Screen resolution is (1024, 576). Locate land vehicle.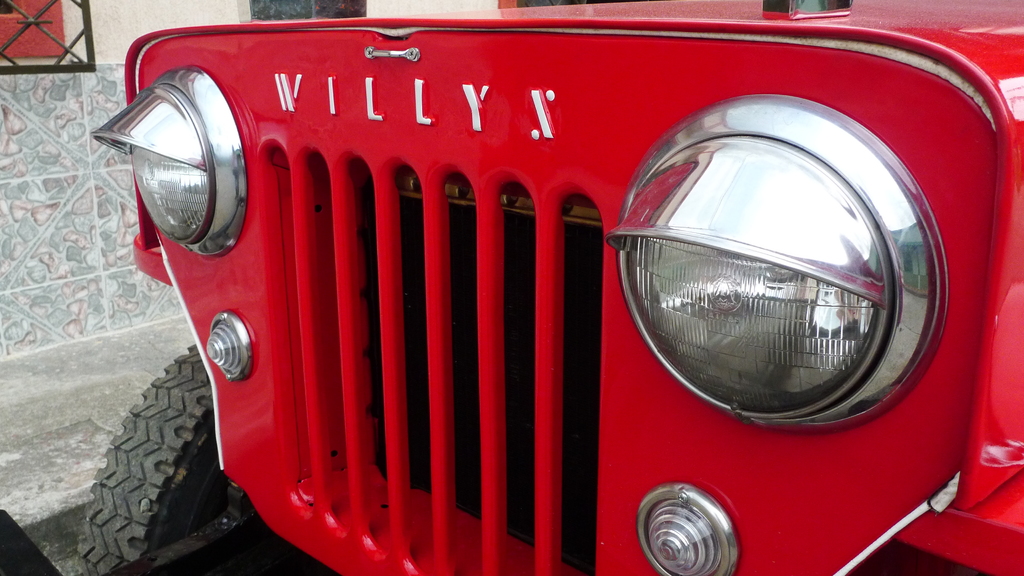
bbox=[51, 10, 1023, 570].
